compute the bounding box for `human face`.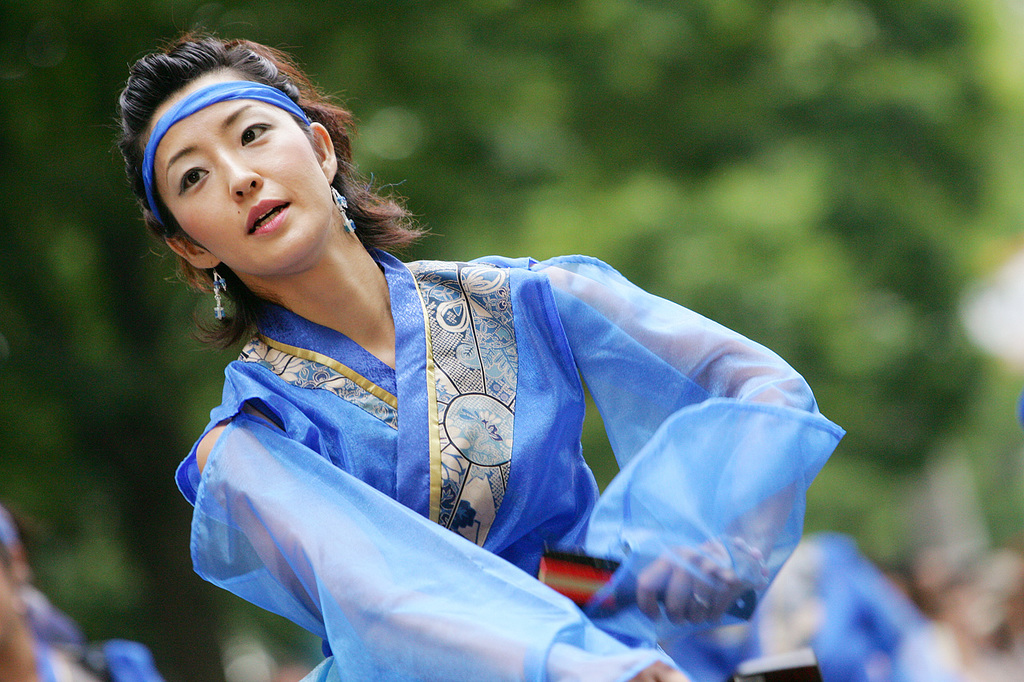
box=[146, 86, 342, 273].
